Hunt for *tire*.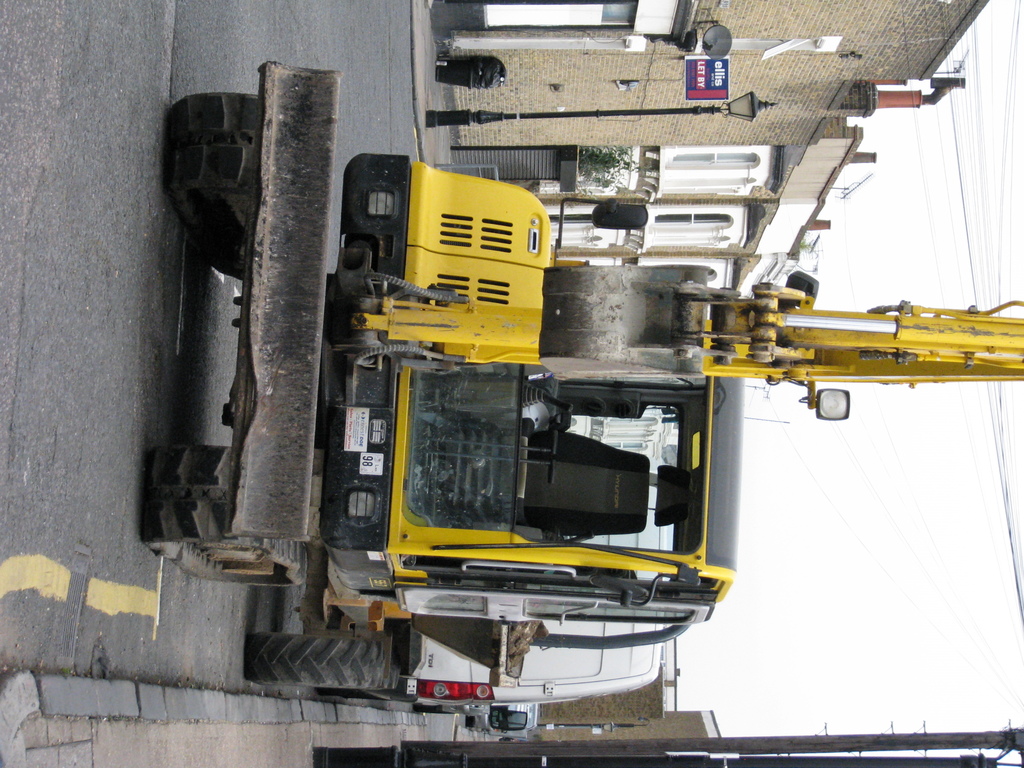
Hunted down at [412, 705, 451, 713].
